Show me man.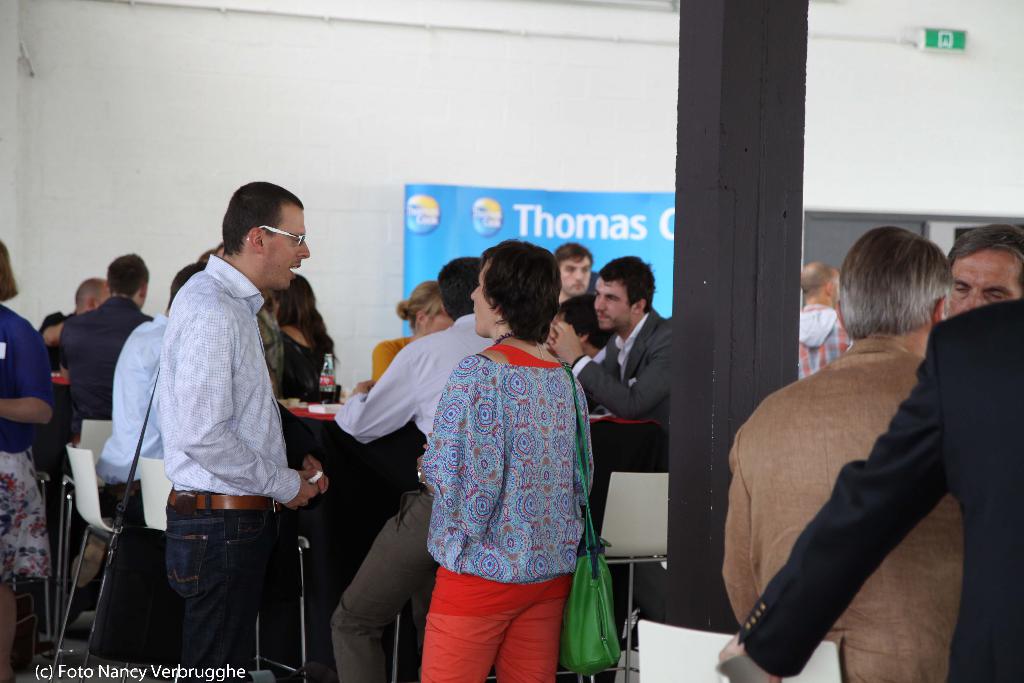
man is here: [104,178,335,664].
